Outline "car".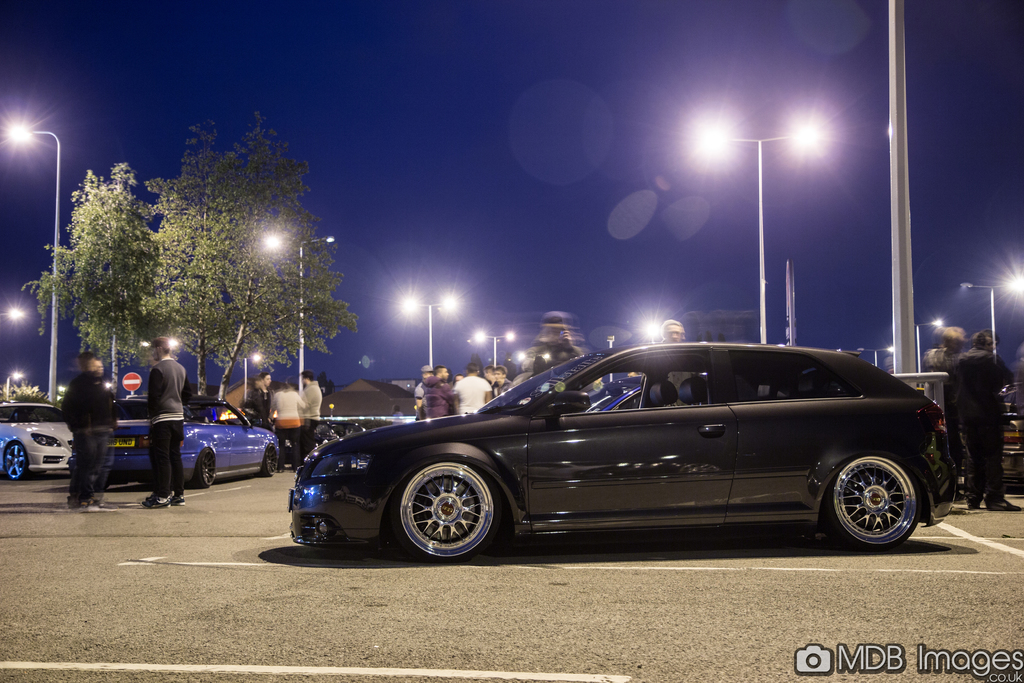
Outline: box(67, 391, 278, 490).
